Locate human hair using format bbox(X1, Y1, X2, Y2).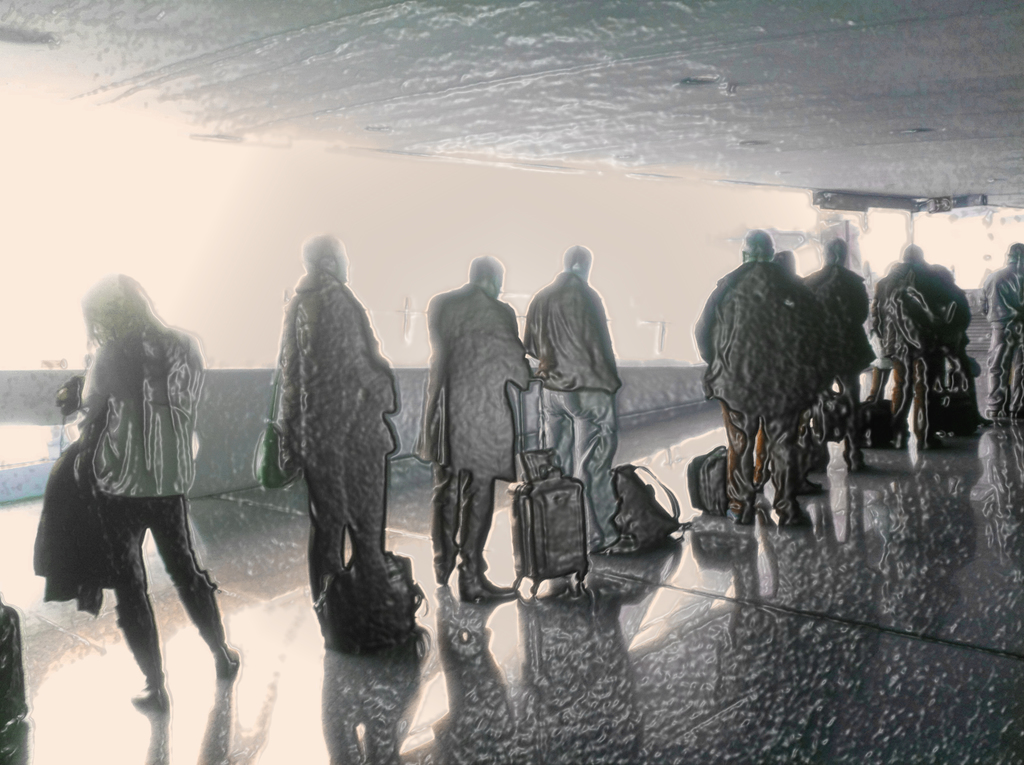
bbox(299, 229, 348, 269).
